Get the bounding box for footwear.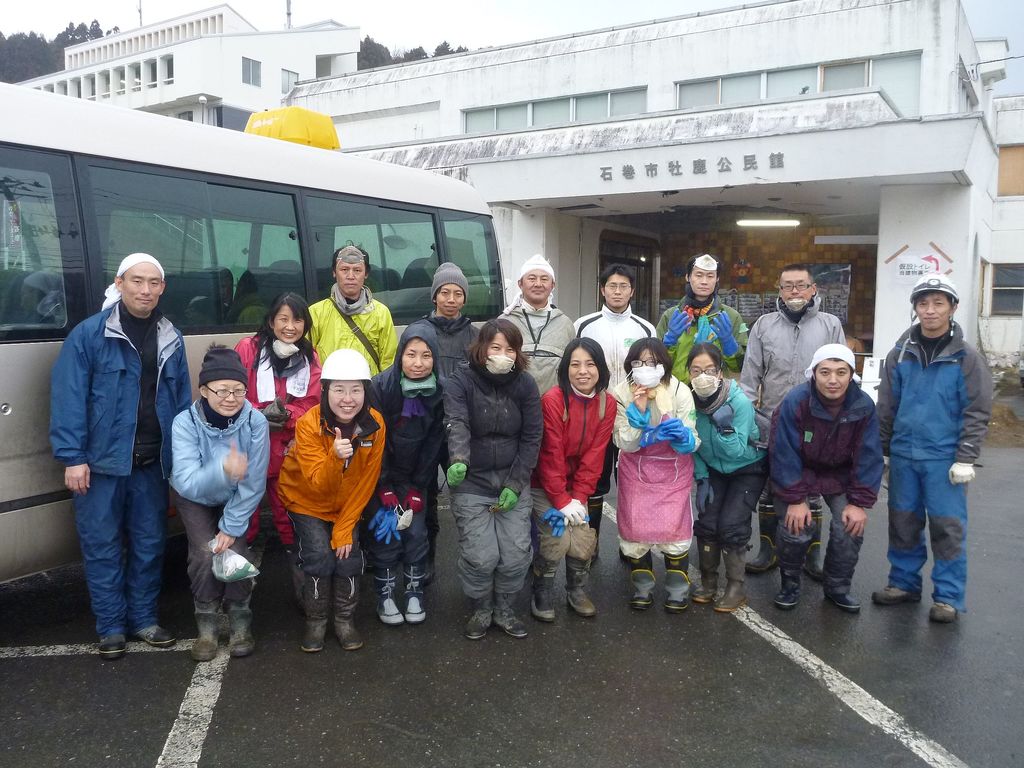
crop(190, 600, 222, 661).
